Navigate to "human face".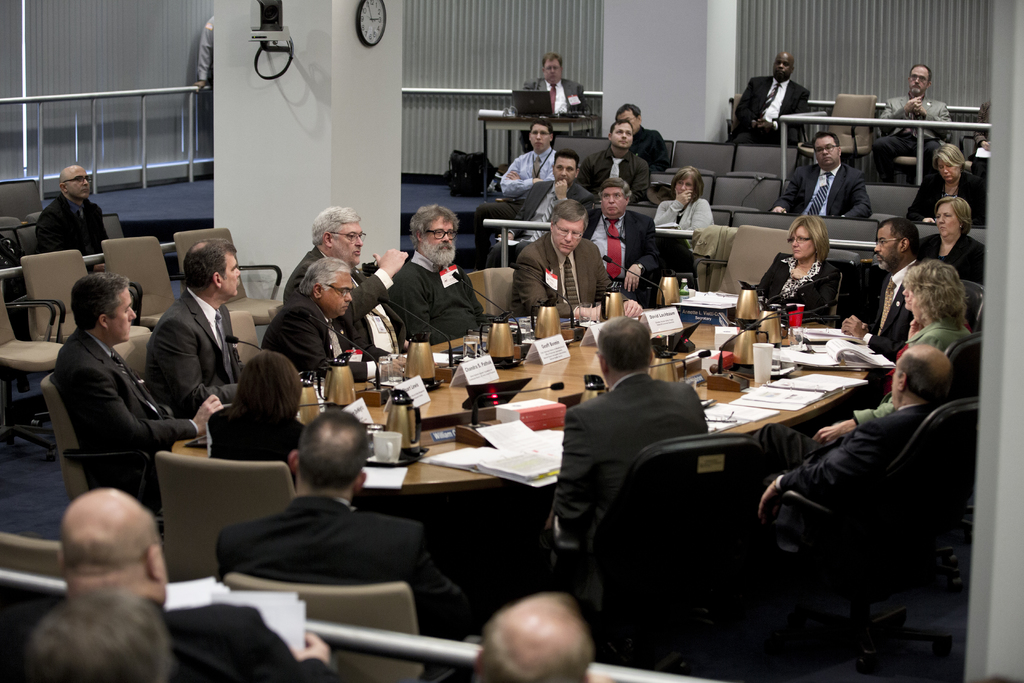
Navigation target: <bbox>908, 67, 929, 94</bbox>.
